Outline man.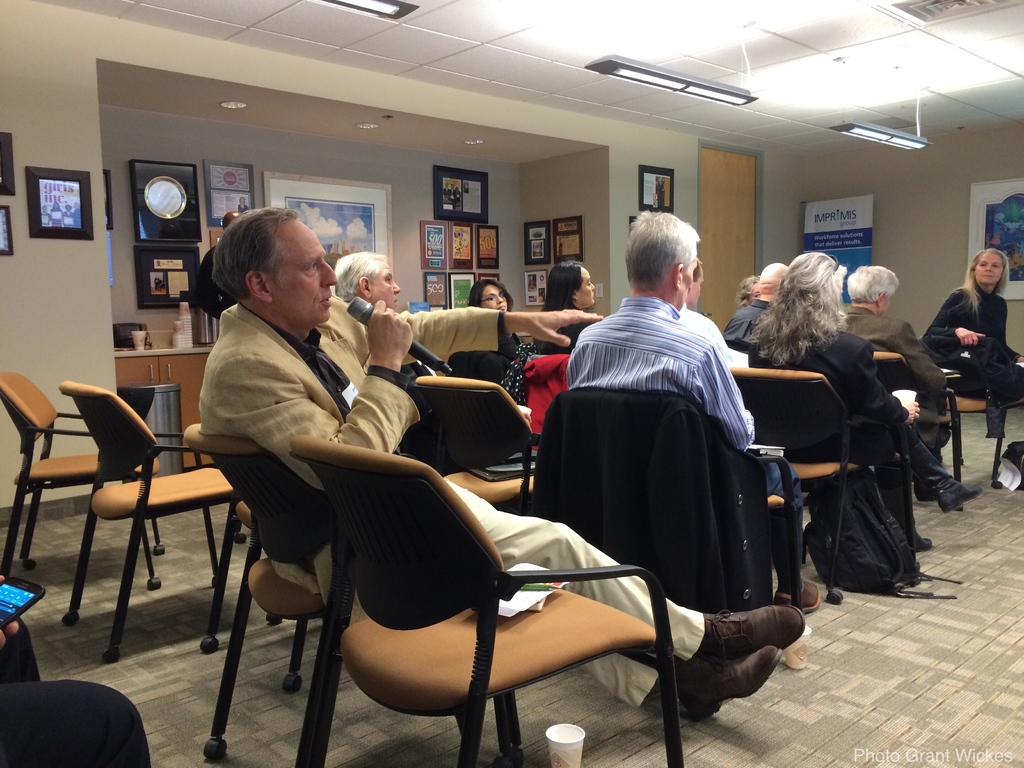
Outline: l=724, t=262, r=791, b=355.
